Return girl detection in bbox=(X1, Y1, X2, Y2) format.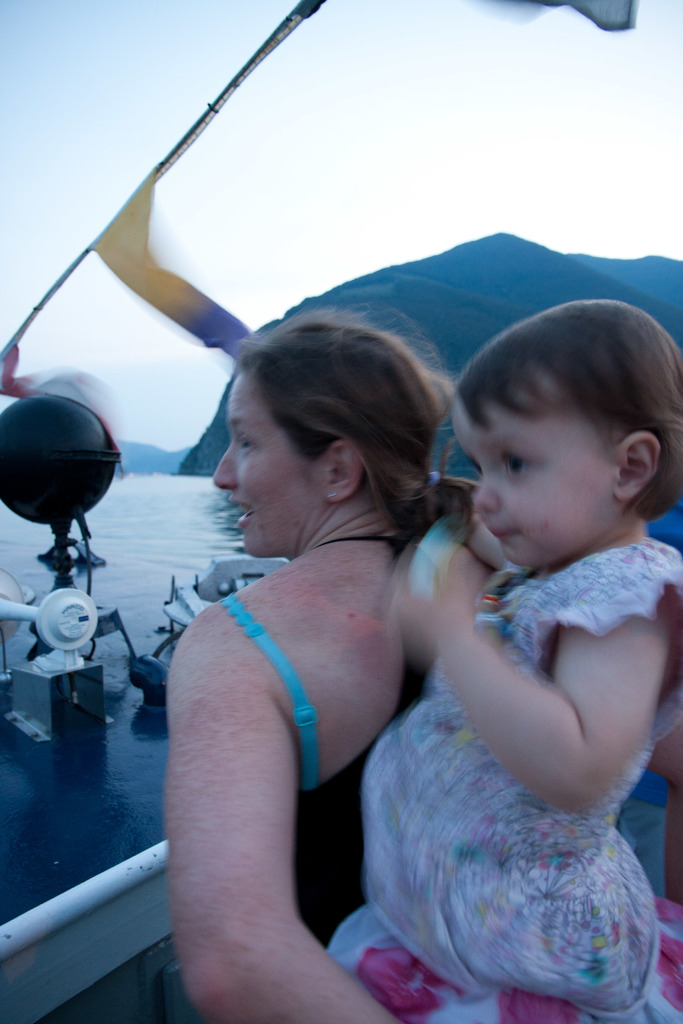
bbox=(355, 298, 682, 1020).
